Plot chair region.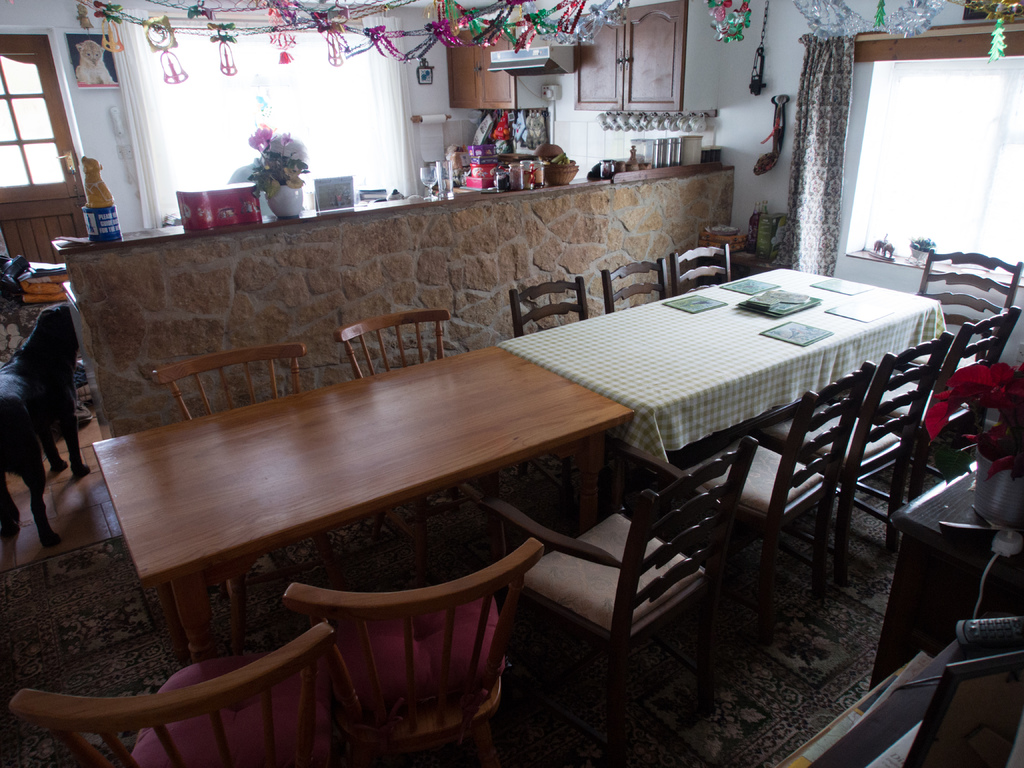
Plotted at 9/616/370/767.
